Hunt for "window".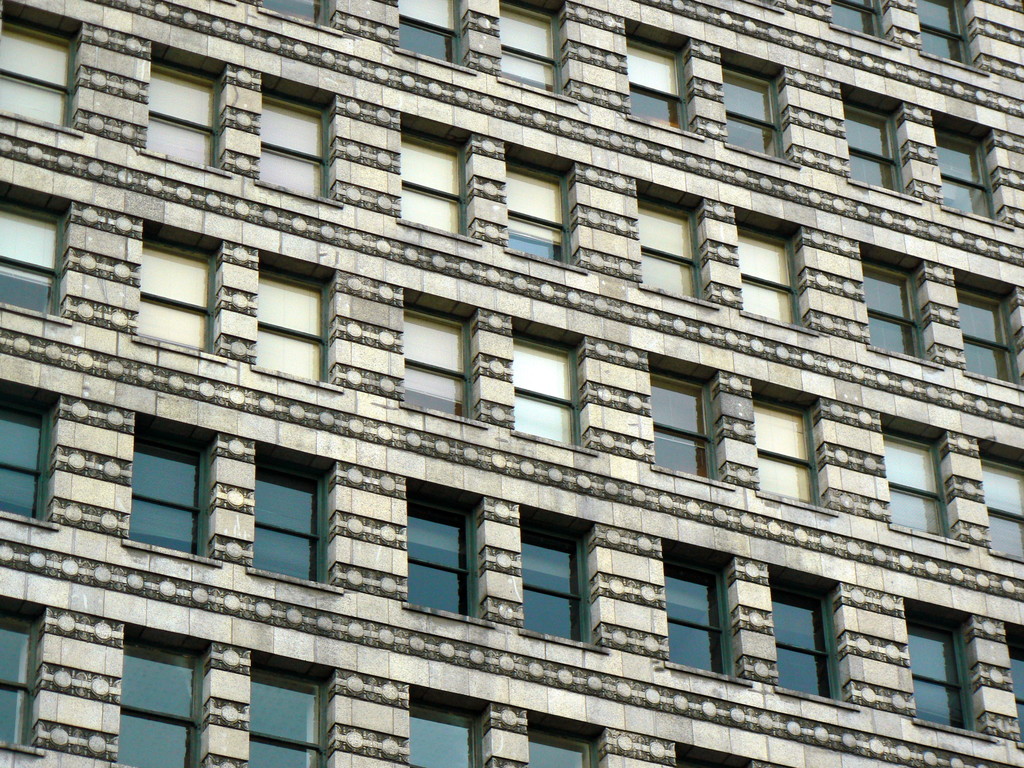
Hunted down at bbox(119, 419, 223, 575).
